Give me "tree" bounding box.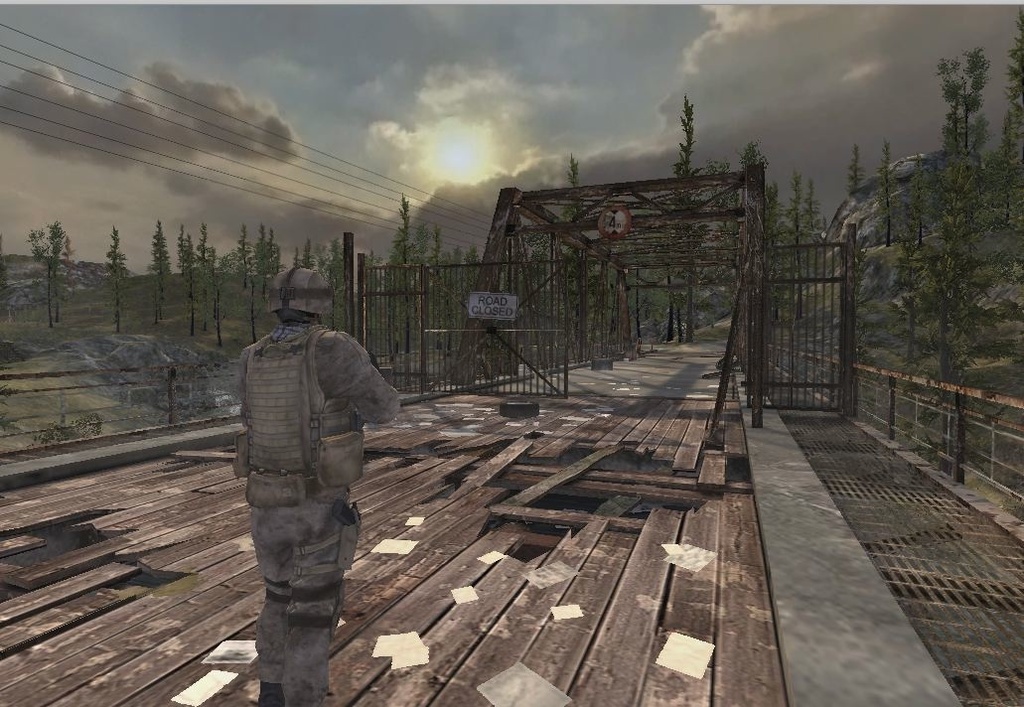
locate(32, 221, 74, 331).
